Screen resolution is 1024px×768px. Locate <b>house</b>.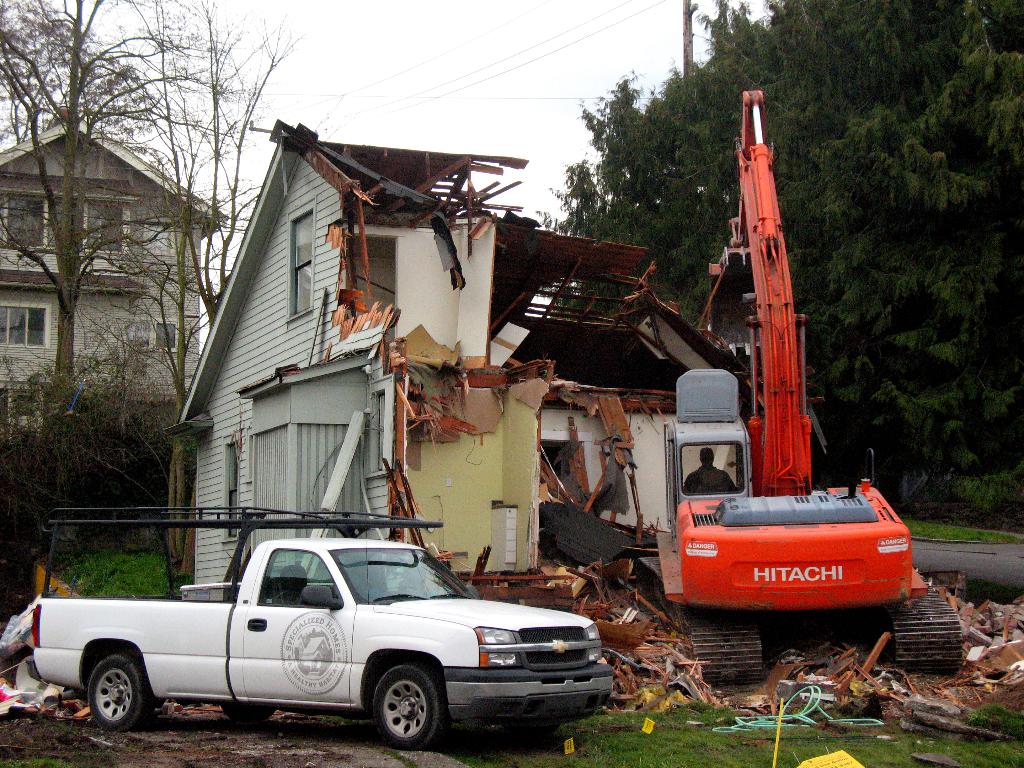
{"left": 159, "top": 113, "right": 814, "bottom": 680}.
